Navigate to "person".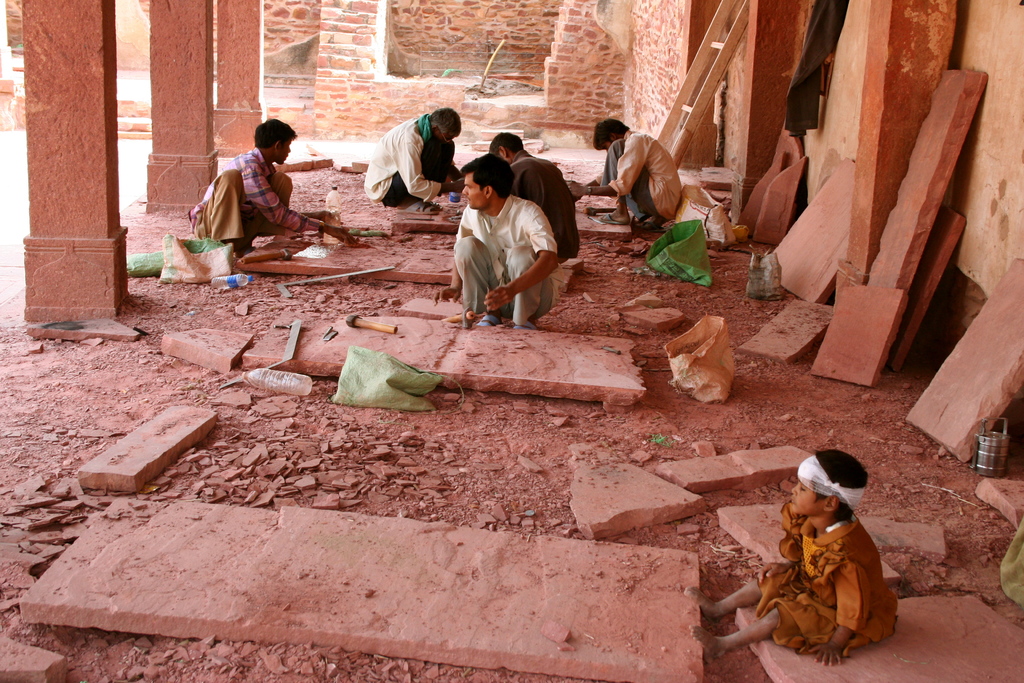
Navigation target: region(366, 107, 462, 212).
